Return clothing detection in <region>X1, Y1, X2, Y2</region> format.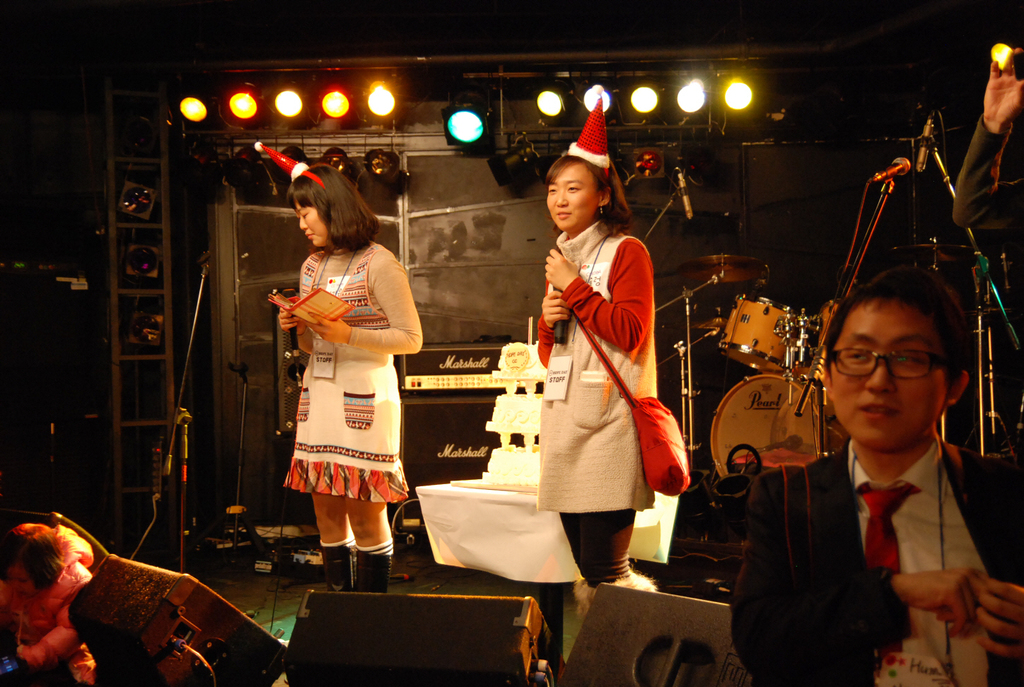
<region>4, 530, 100, 684</region>.
